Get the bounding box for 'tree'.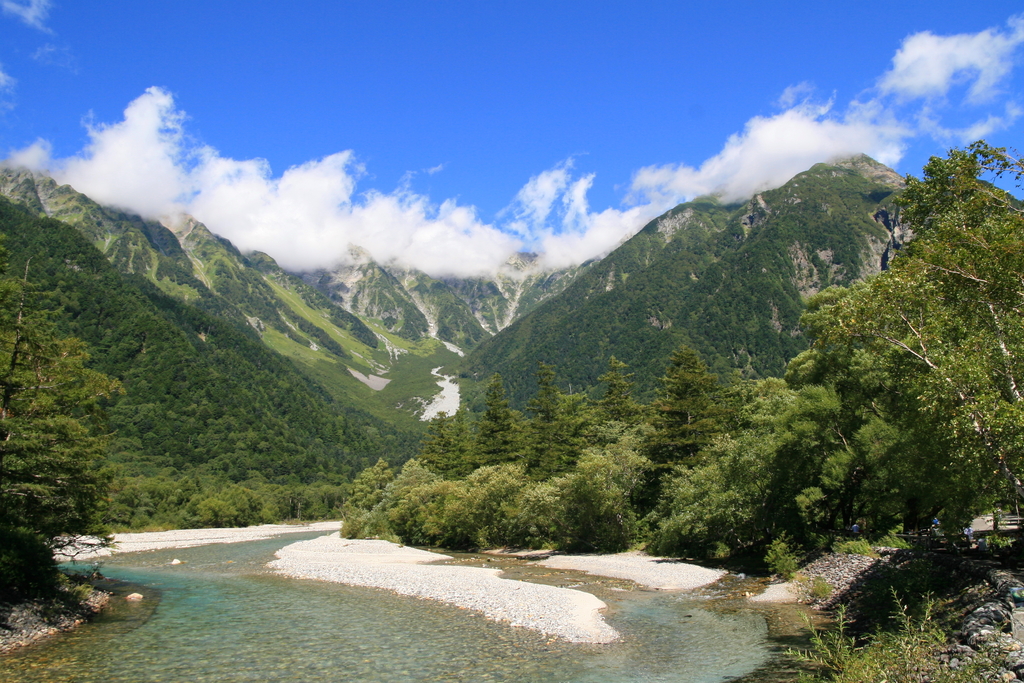
pyautogui.locateOnScreen(765, 134, 1010, 591).
